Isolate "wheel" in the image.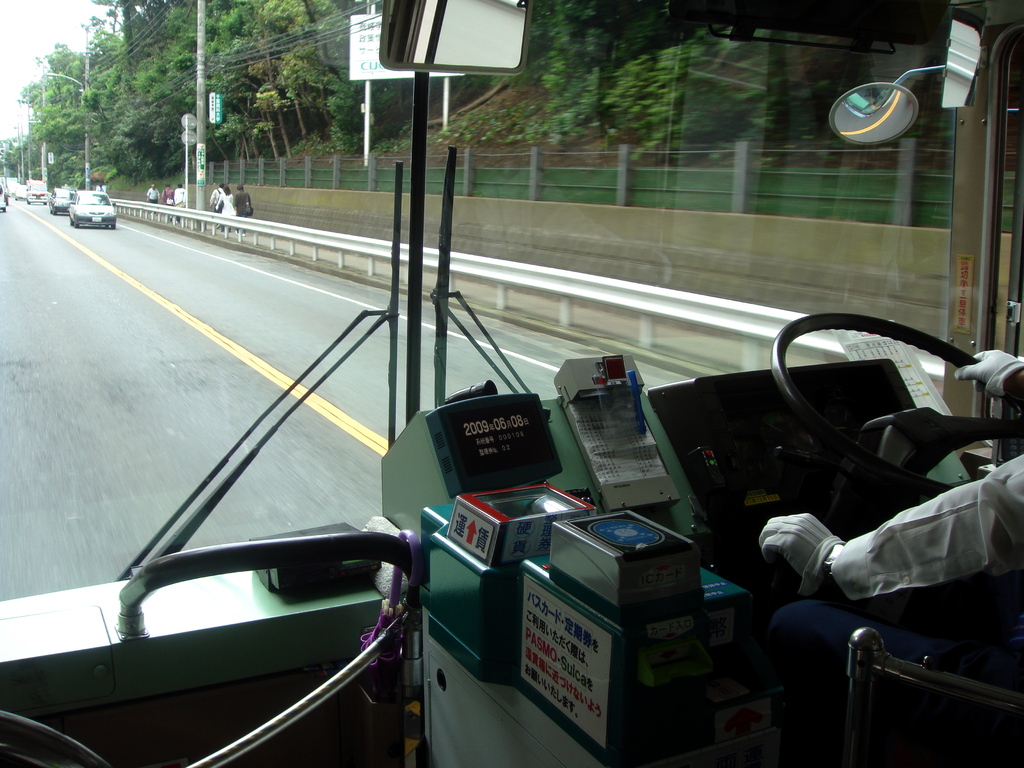
Isolated region: l=74, t=220, r=79, b=228.
